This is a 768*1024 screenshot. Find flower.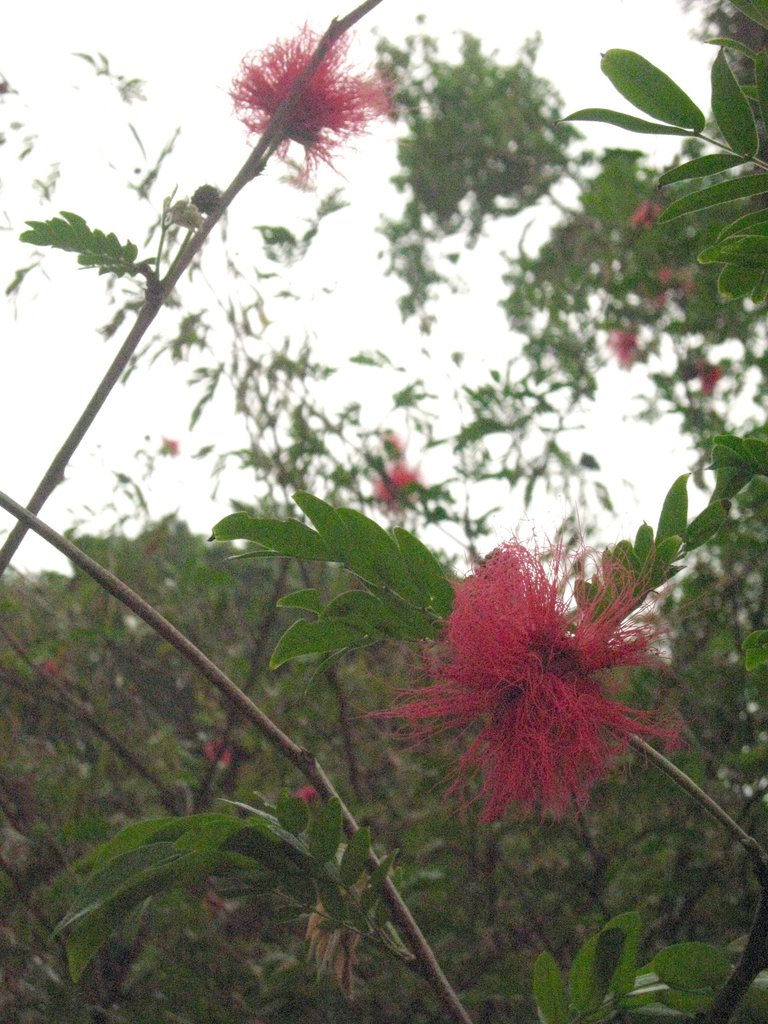
Bounding box: bbox=[696, 361, 723, 399].
